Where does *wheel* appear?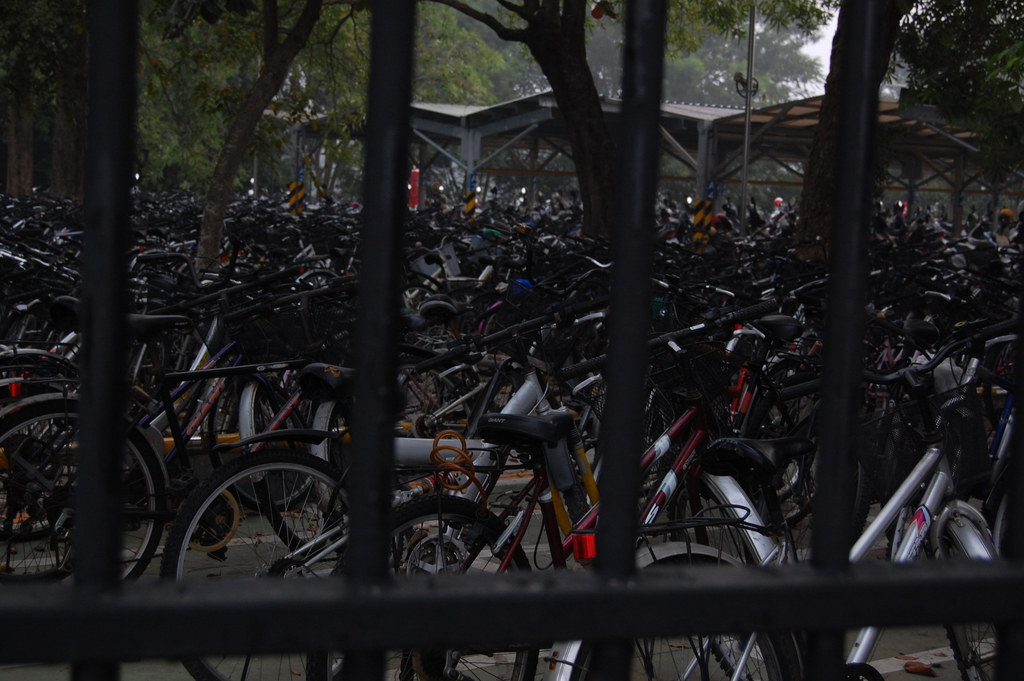
Appears at 578:559:793:680.
